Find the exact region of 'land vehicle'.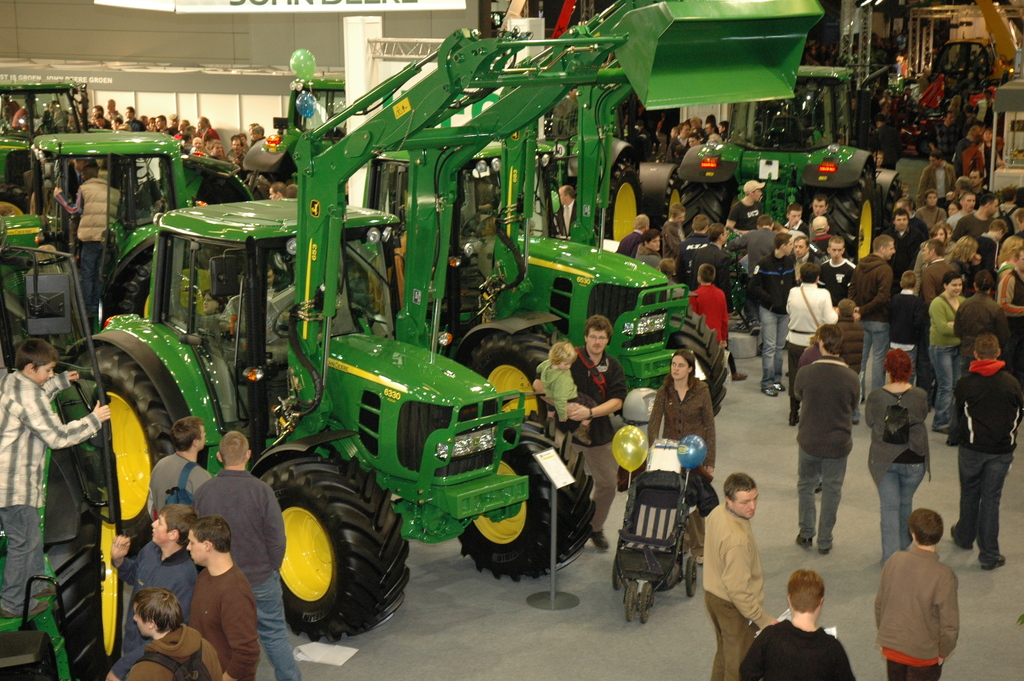
Exact region: locate(355, 0, 732, 427).
